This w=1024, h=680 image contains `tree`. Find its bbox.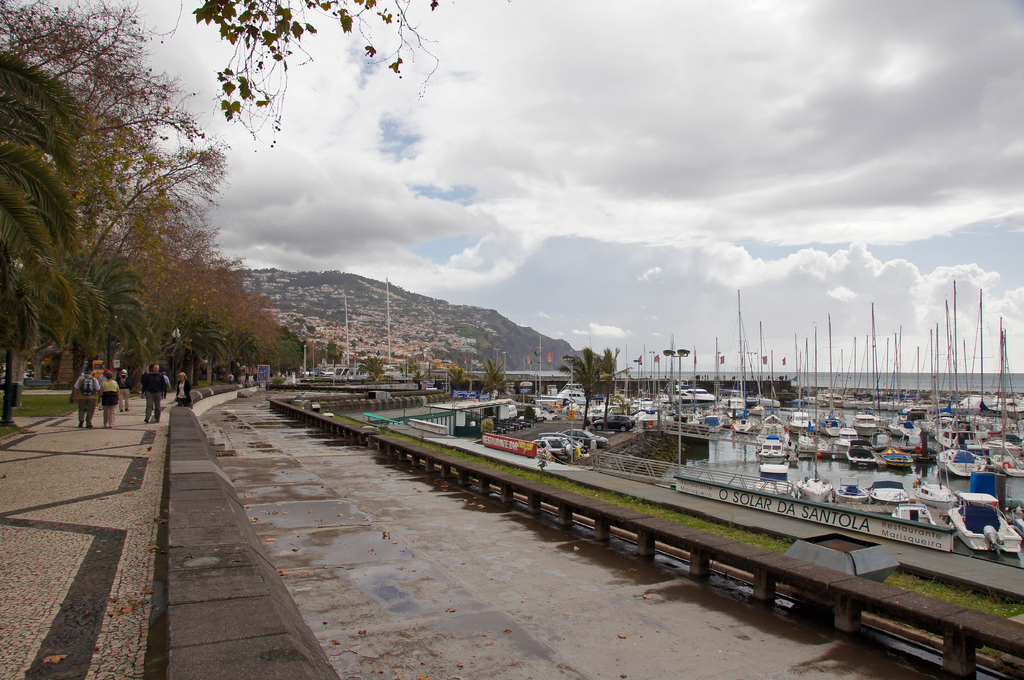
(445, 364, 463, 389).
